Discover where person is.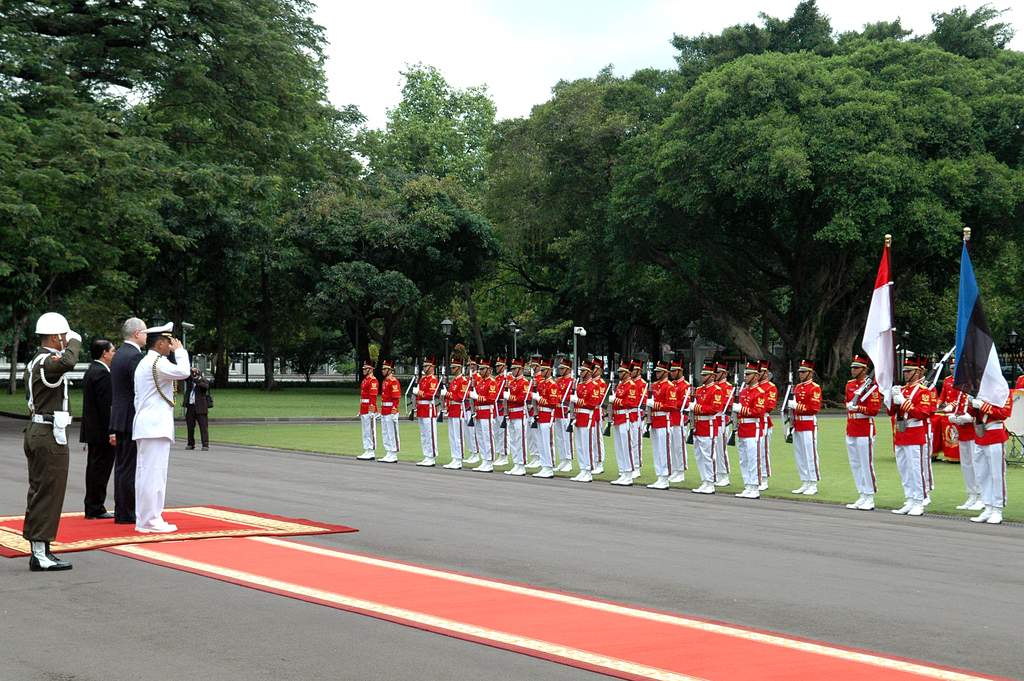
Discovered at <region>841, 349, 883, 513</region>.
